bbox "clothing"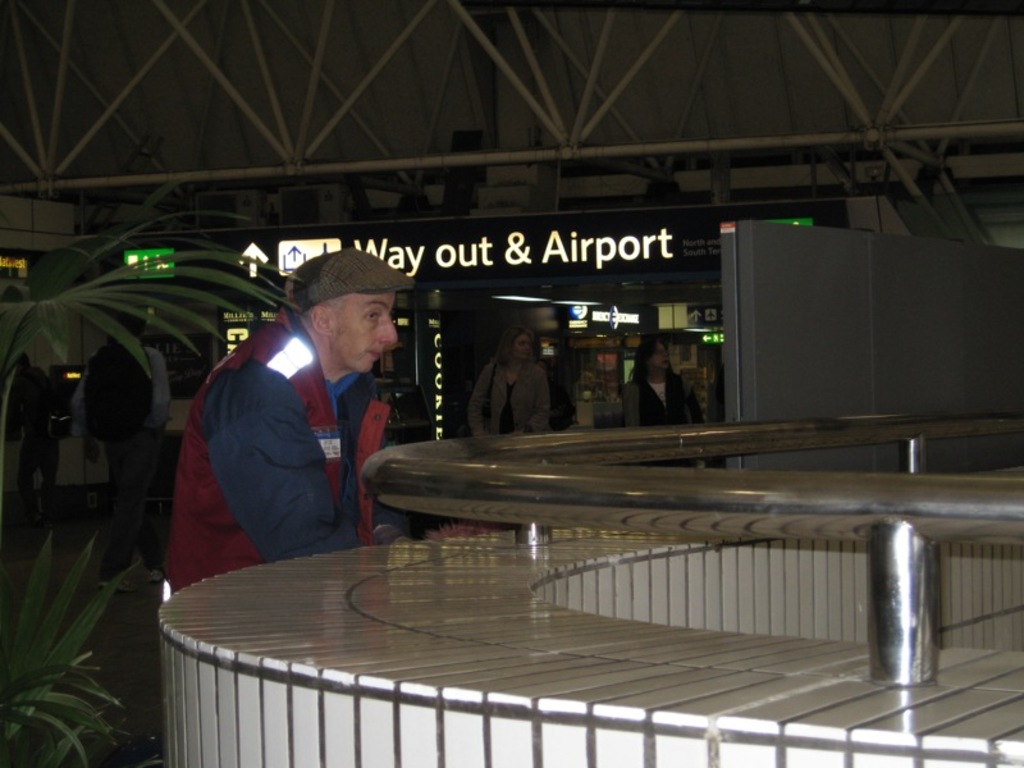
locate(163, 314, 369, 602)
